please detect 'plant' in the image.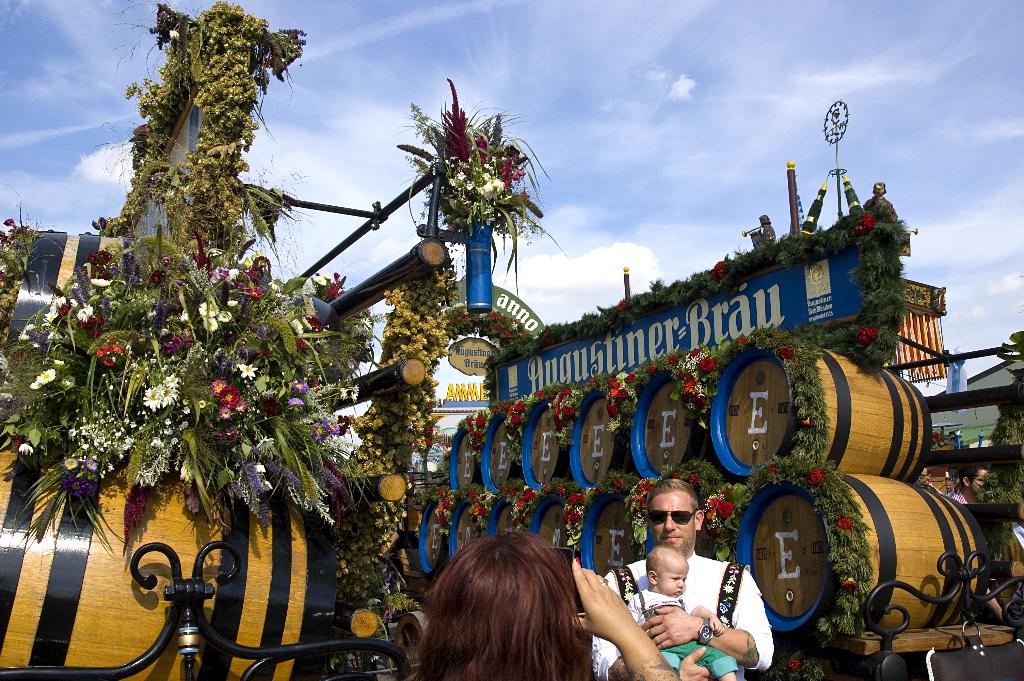
l=687, t=474, r=742, b=575.
